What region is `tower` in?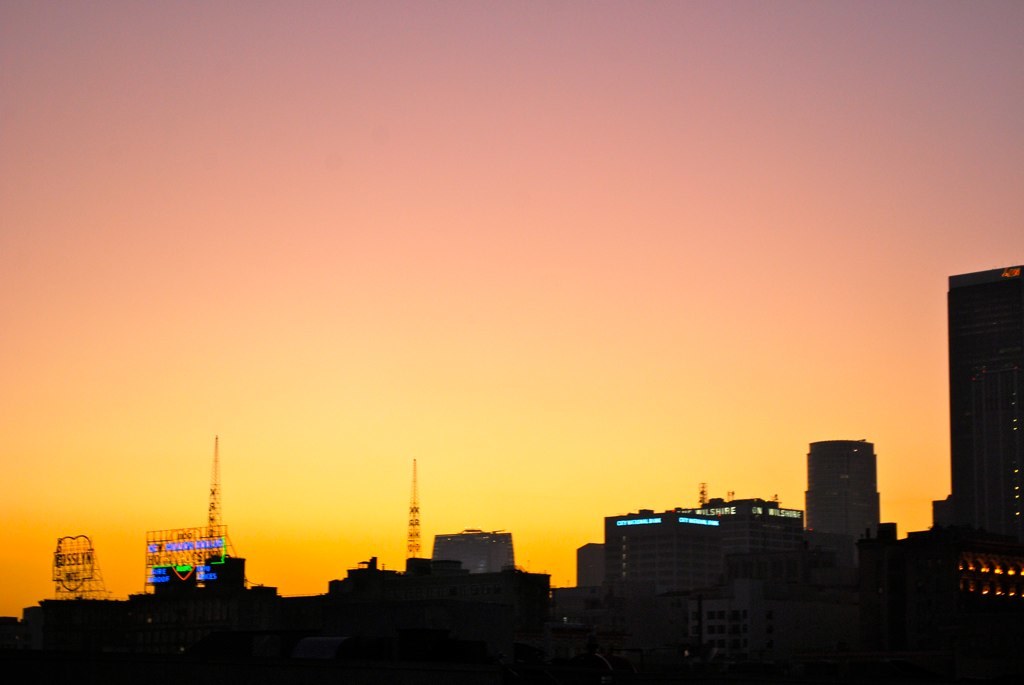
{"left": 404, "top": 458, "right": 421, "bottom": 567}.
